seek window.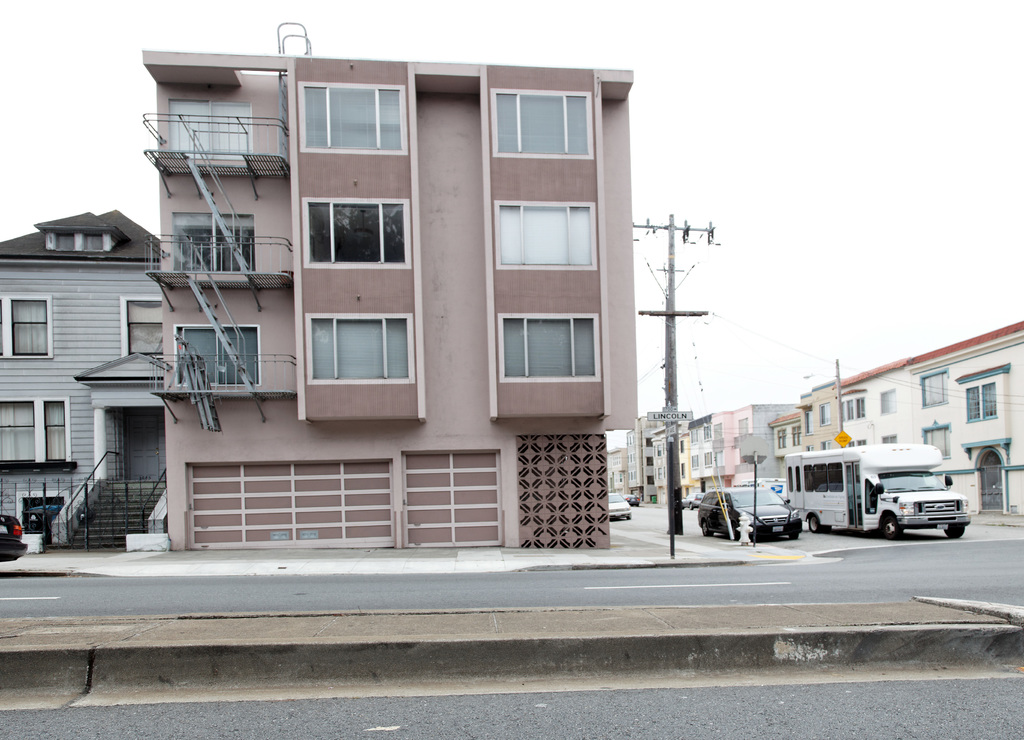
{"x1": 488, "y1": 86, "x2": 593, "y2": 159}.
